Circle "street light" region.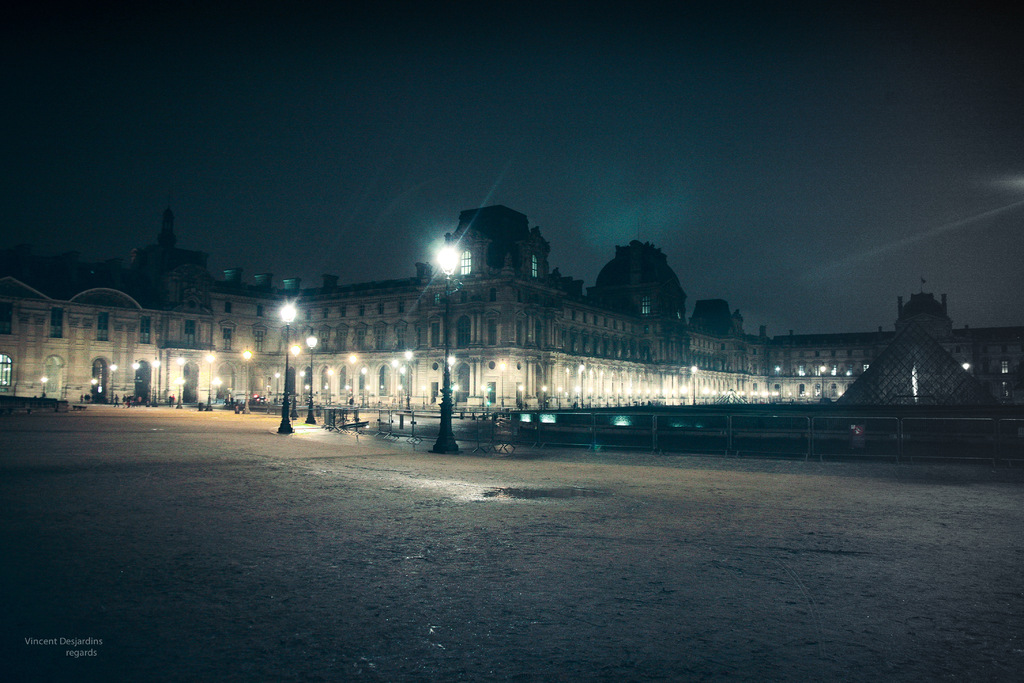
Region: (left=820, top=363, right=824, bottom=396).
